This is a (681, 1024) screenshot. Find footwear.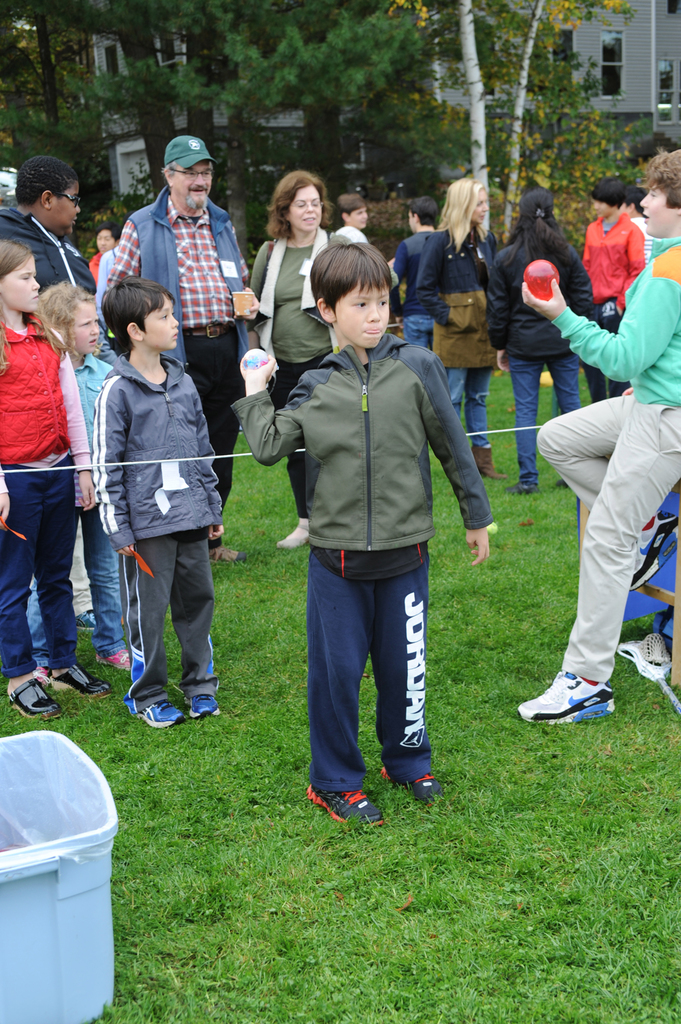
Bounding box: bbox(379, 762, 434, 806).
